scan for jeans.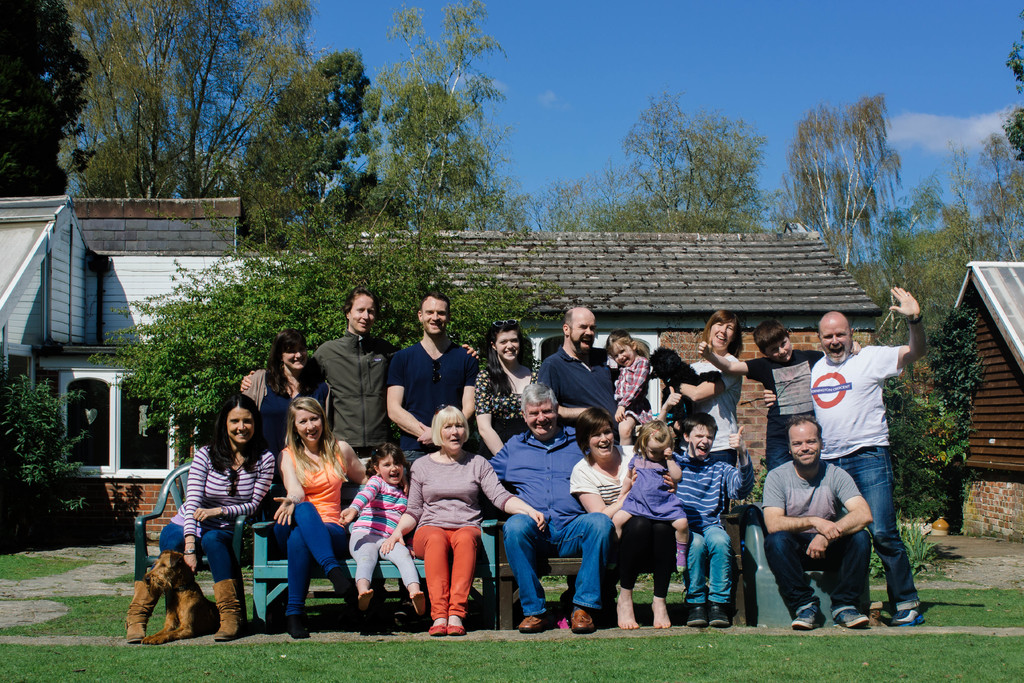
Scan result: crop(826, 443, 922, 617).
